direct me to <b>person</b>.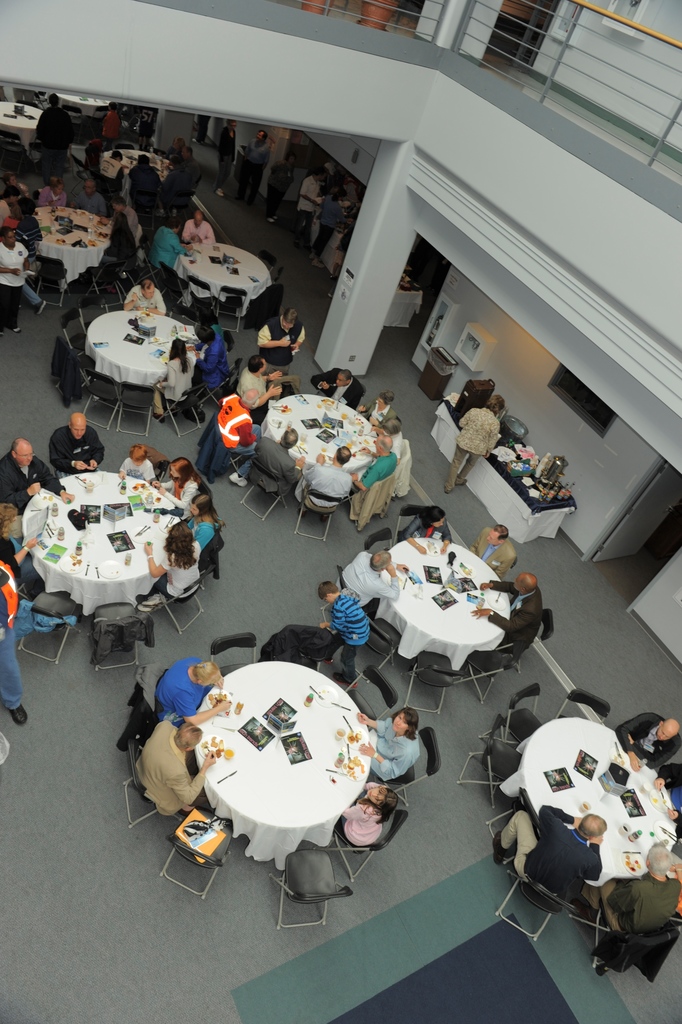
Direction: box=[0, 562, 42, 726].
